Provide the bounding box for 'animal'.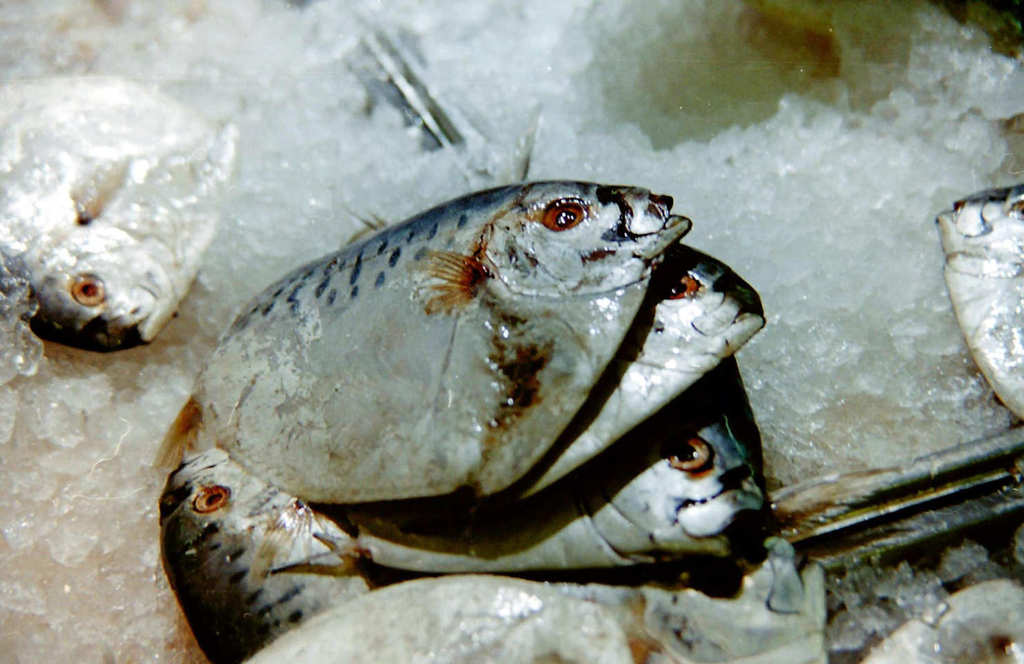
<region>160, 441, 404, 663</region>.
